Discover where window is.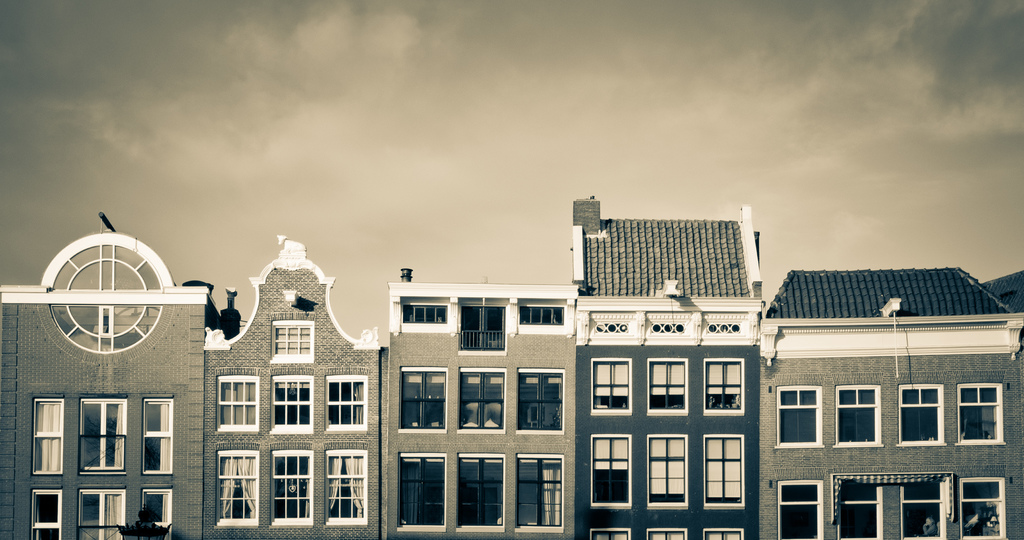
Discovered at (x1=836, y1=483, x2=879, y2=539).
